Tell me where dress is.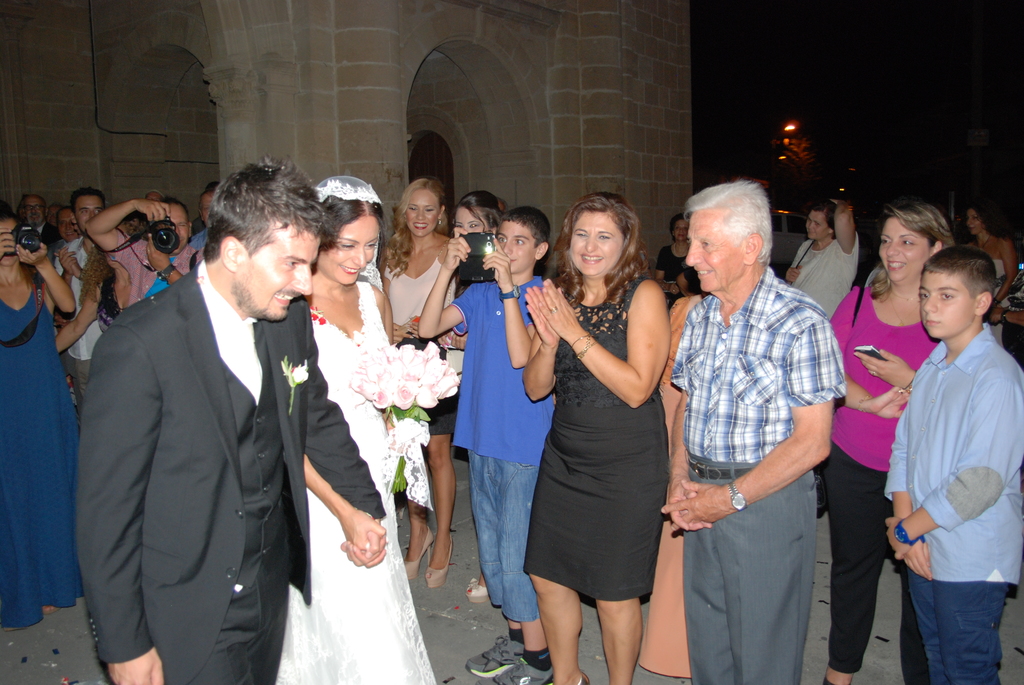
dress is at Rect(0, 284, 81, 627).
